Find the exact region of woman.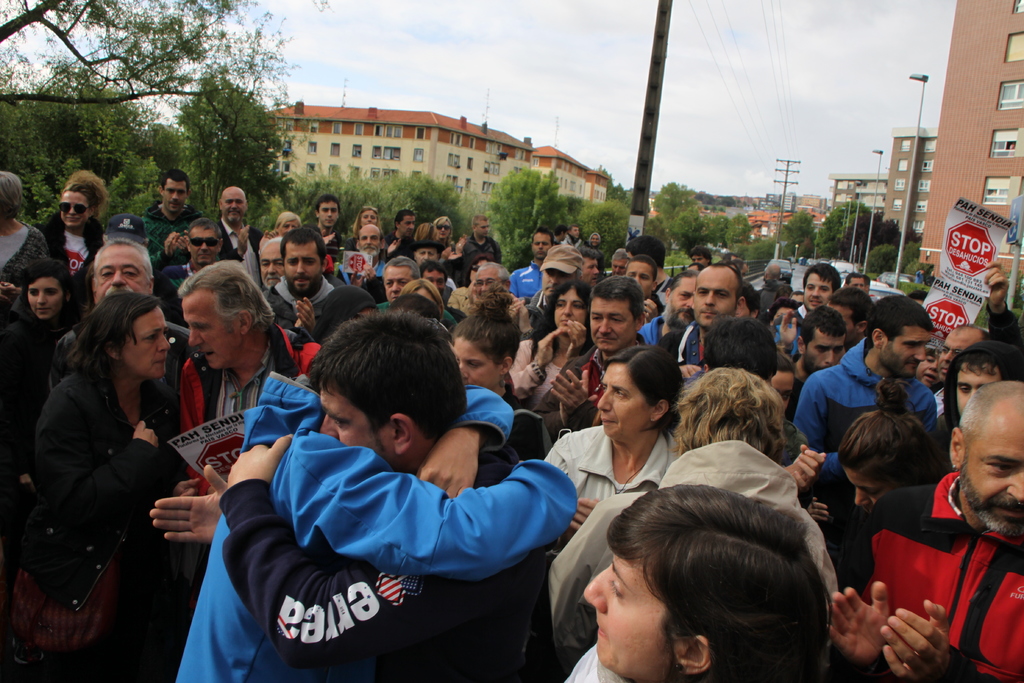
Exact region: crop(511, 279, 591, 420).
